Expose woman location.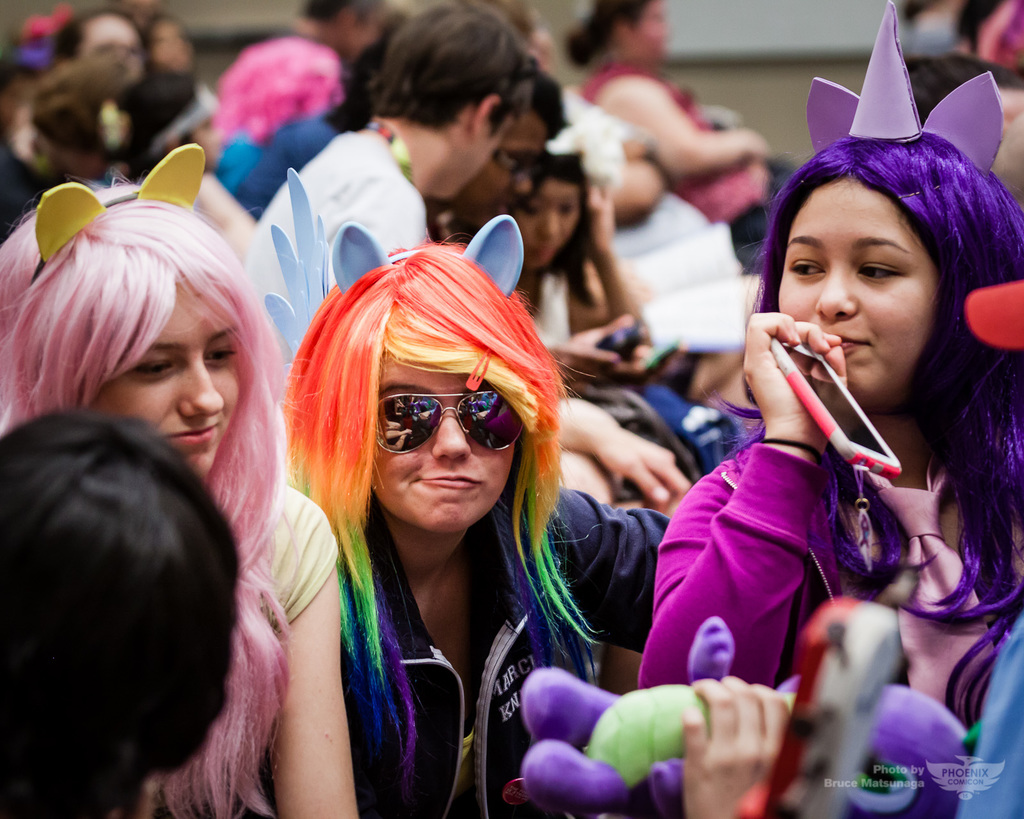
Exposed at (558,0,789,251).
